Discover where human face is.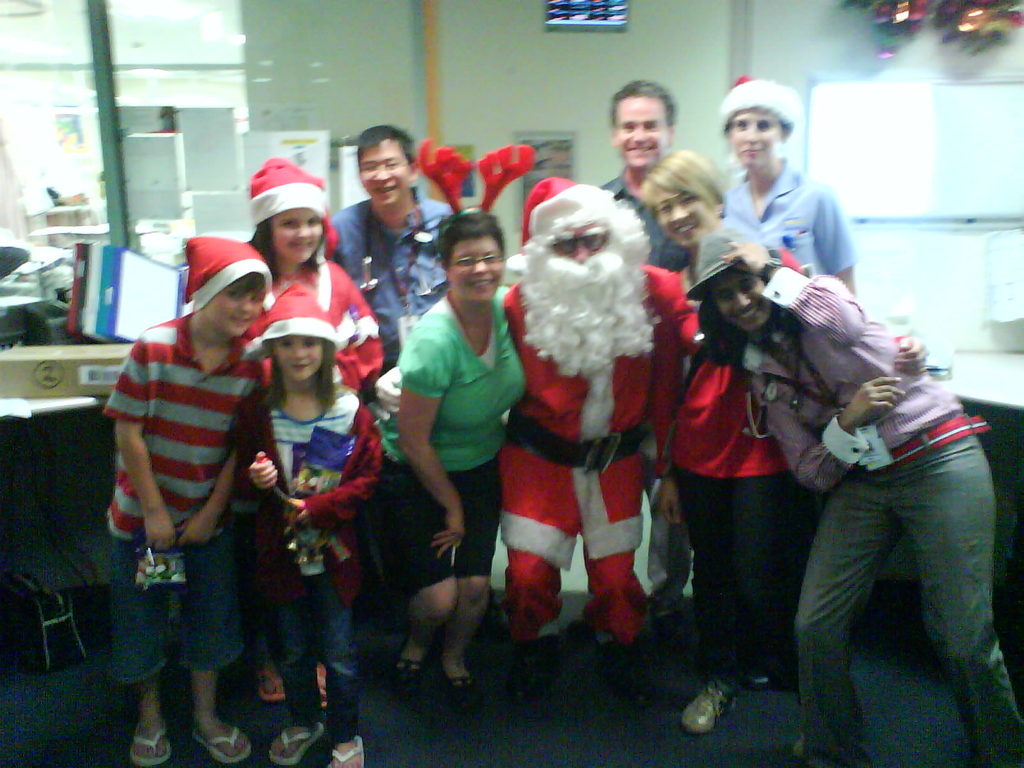
Discovered at (712,275,773,332).
